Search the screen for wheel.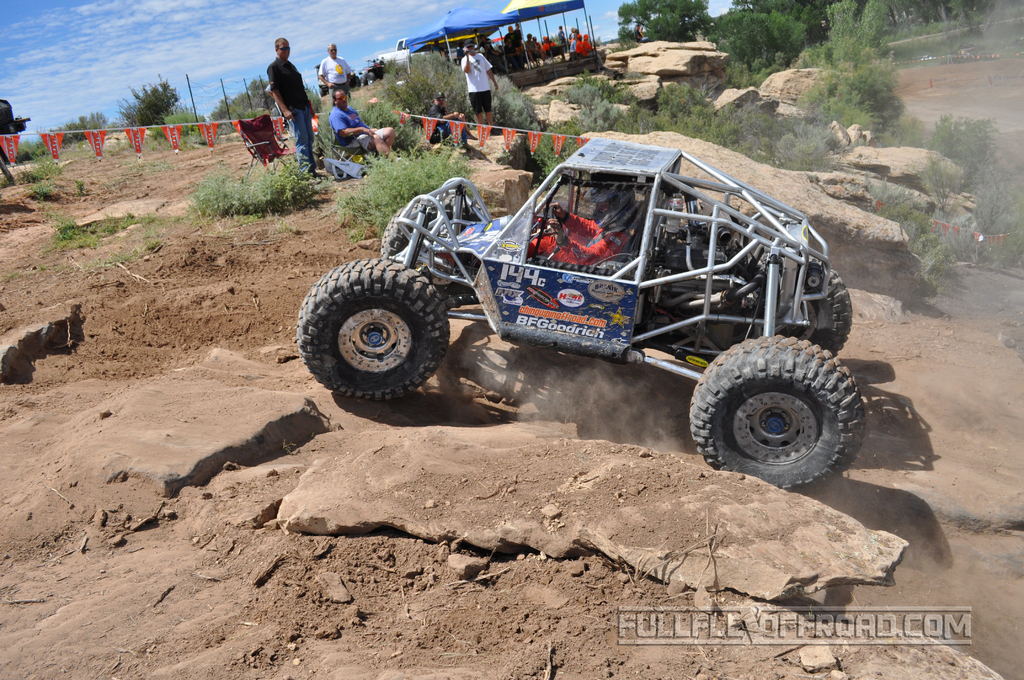
Found at 740/254/852/357.
